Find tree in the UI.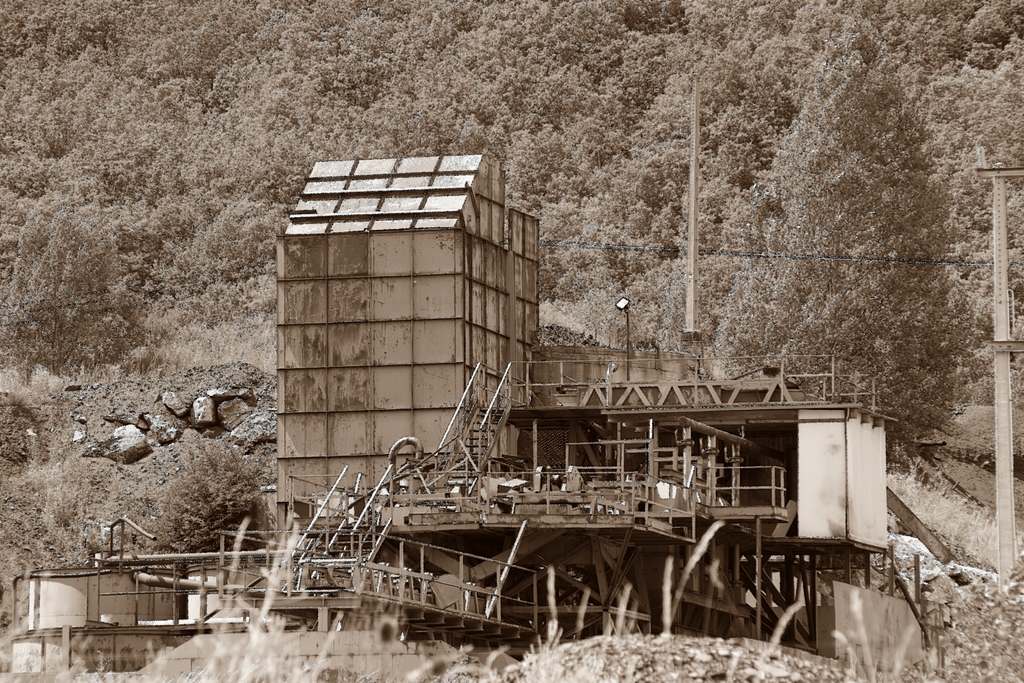
UI element at box=[712, 39, 982, 439].
